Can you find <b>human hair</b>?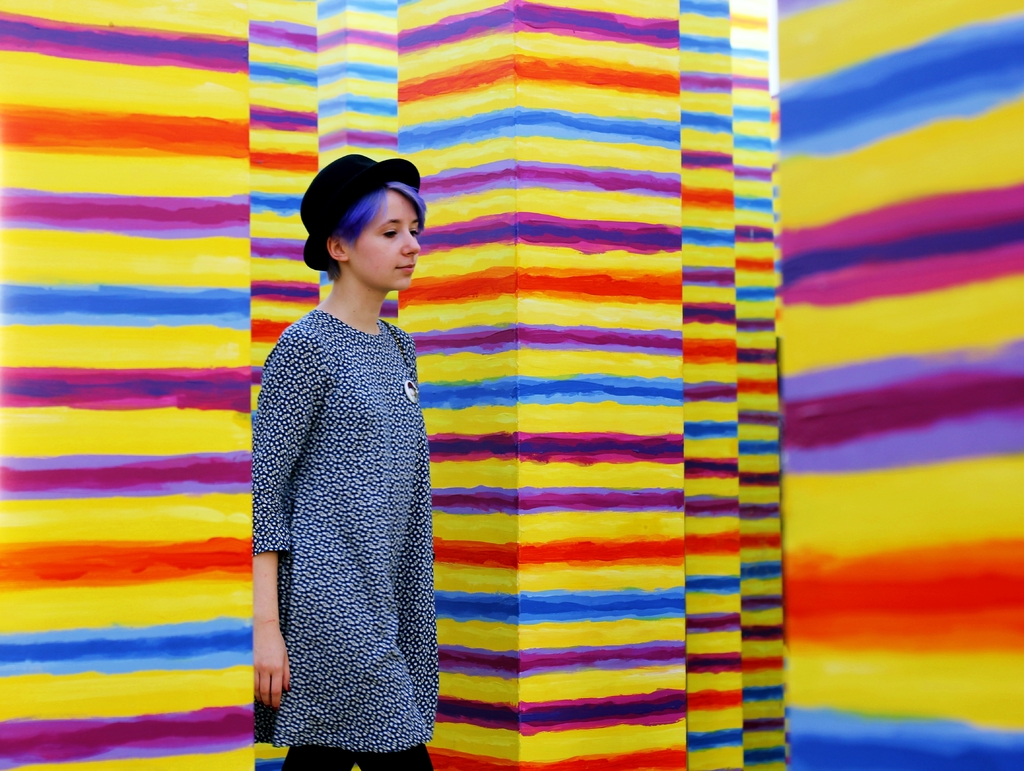
Yes, bounding box: rect(305, 175, 433, 288).
